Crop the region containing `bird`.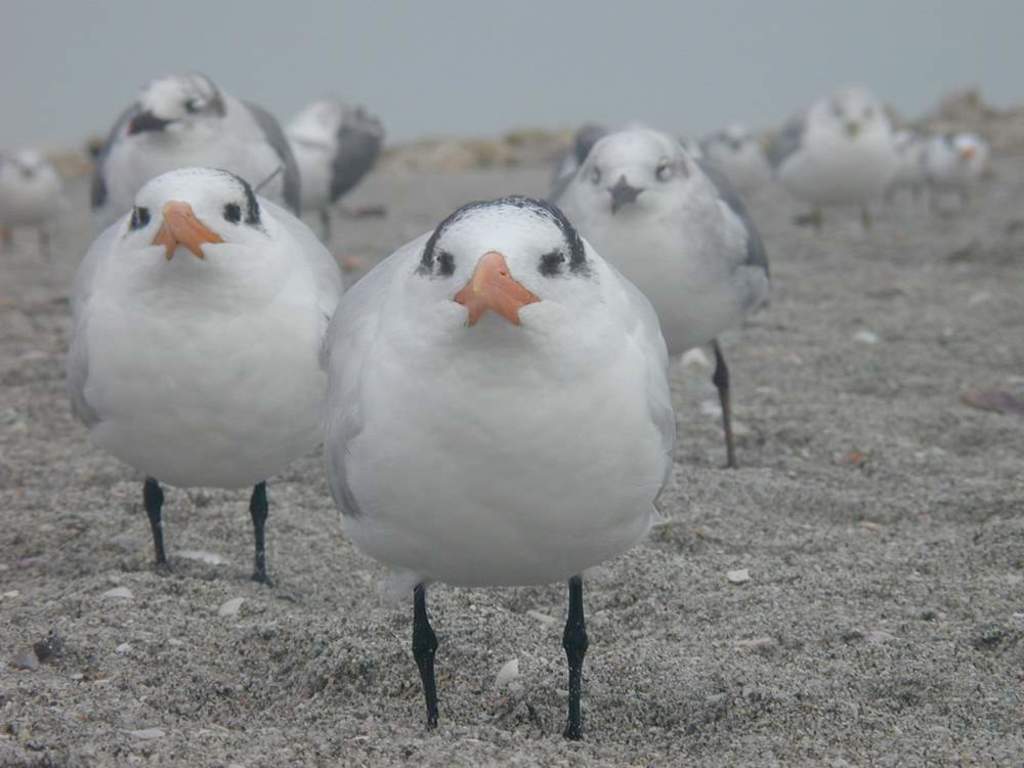
Crop region: 282:79:390:324.
